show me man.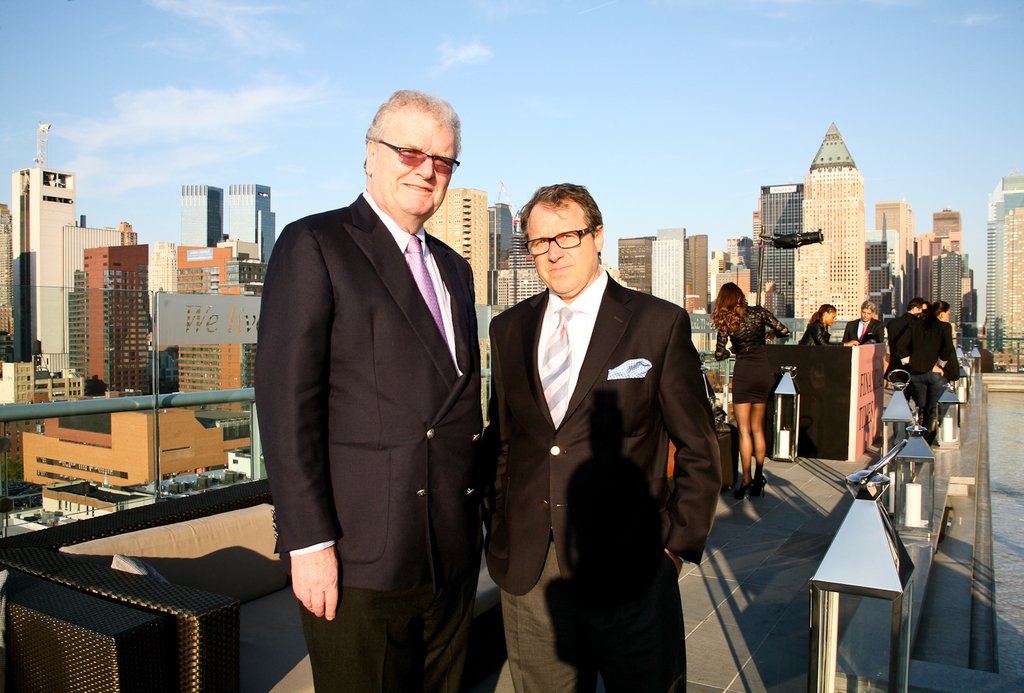
man is here: detection(246, 85, 485, 692).
